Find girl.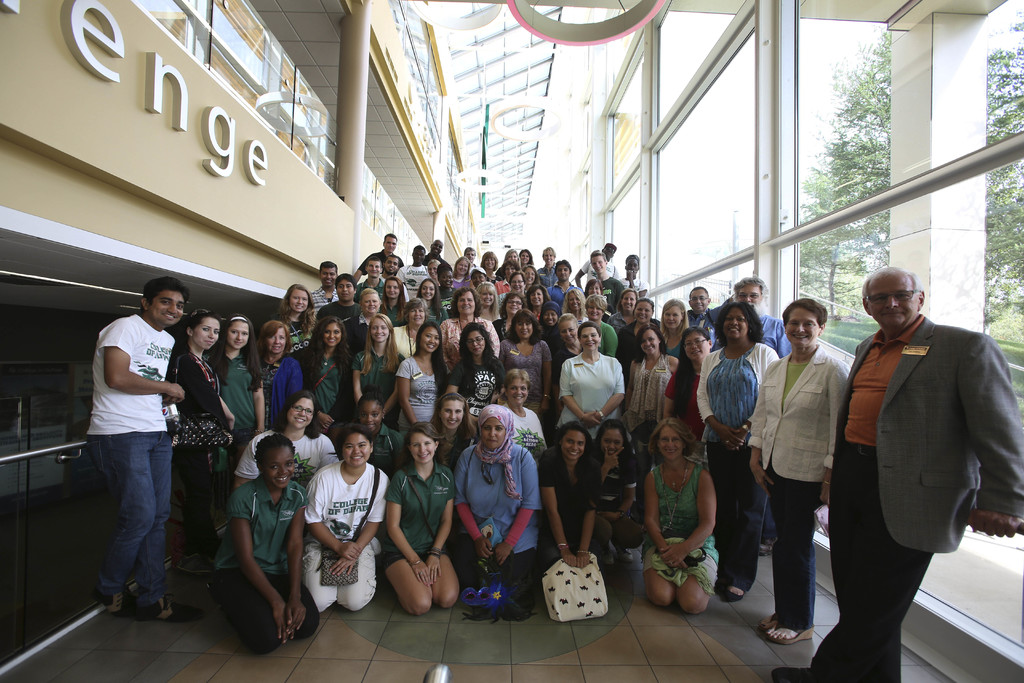
x1=206 y1=434 x2=320 y2=654.
